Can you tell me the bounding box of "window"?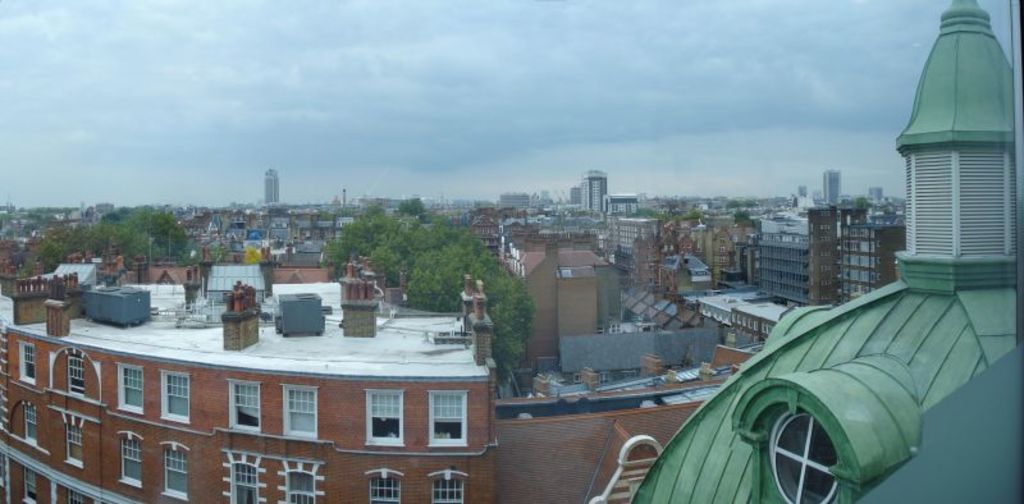
left=223, top=455, right=265, bottom=503.
